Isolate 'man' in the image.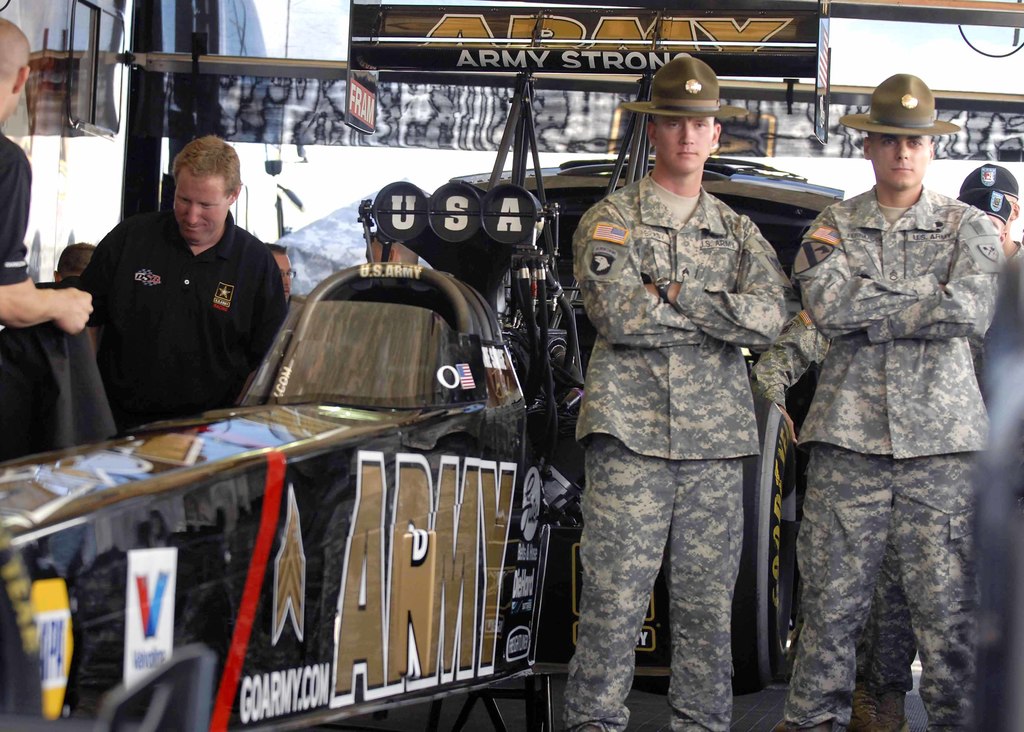
Isolated region: {"x1": 851, "y1": 187, "x2": 1014, "y2": 731}.
